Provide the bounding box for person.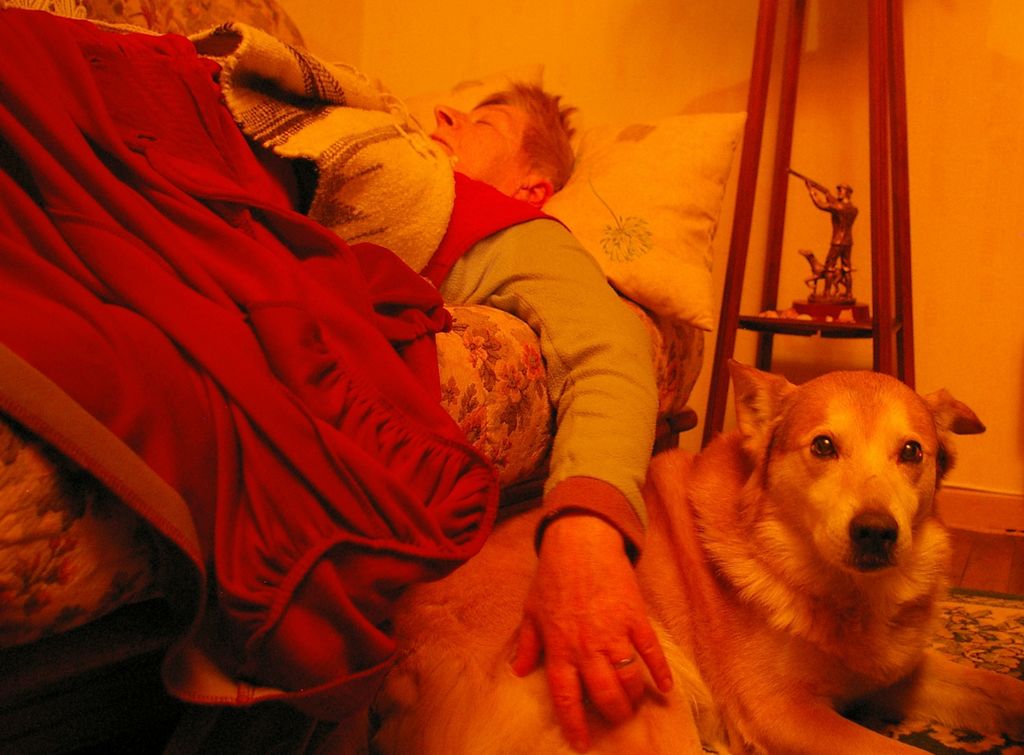
rect(62, 28, 746, 745).
